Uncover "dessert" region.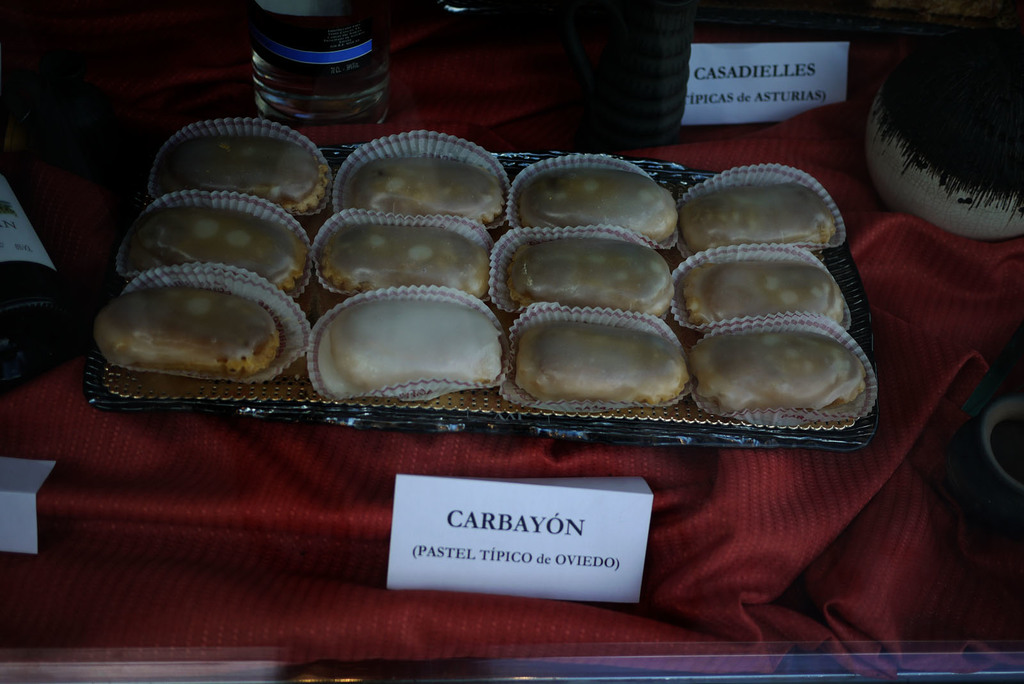
Uncovered: x1=314 y1=218 x2=490 y2=284.
